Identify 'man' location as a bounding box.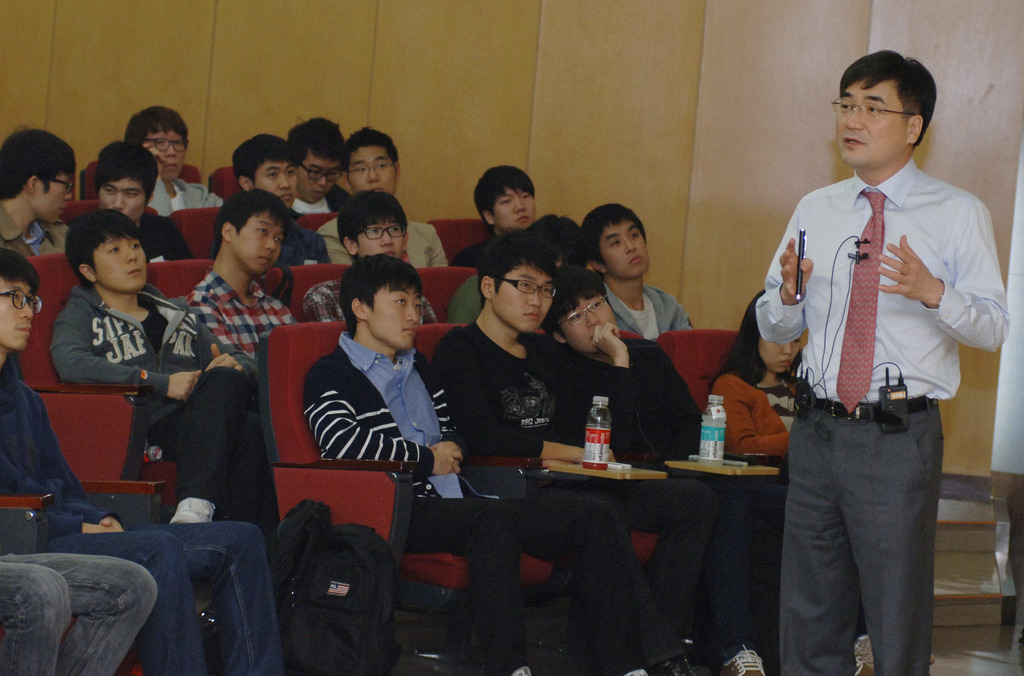
crop(98, 143, 168, 216).
